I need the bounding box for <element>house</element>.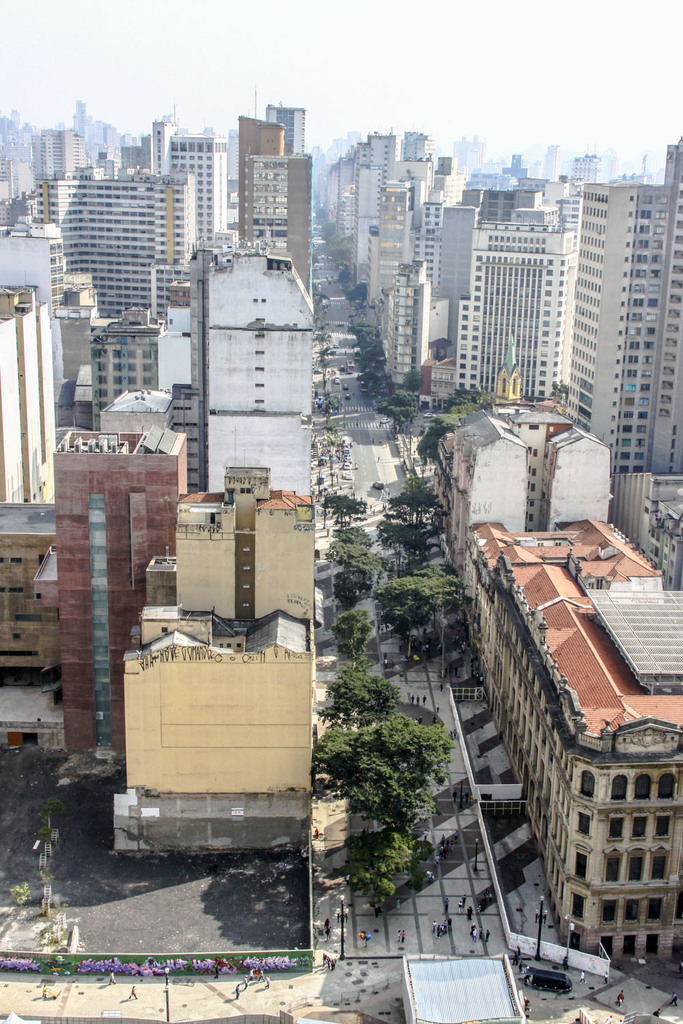
Here it is: [110,608,315,855].
